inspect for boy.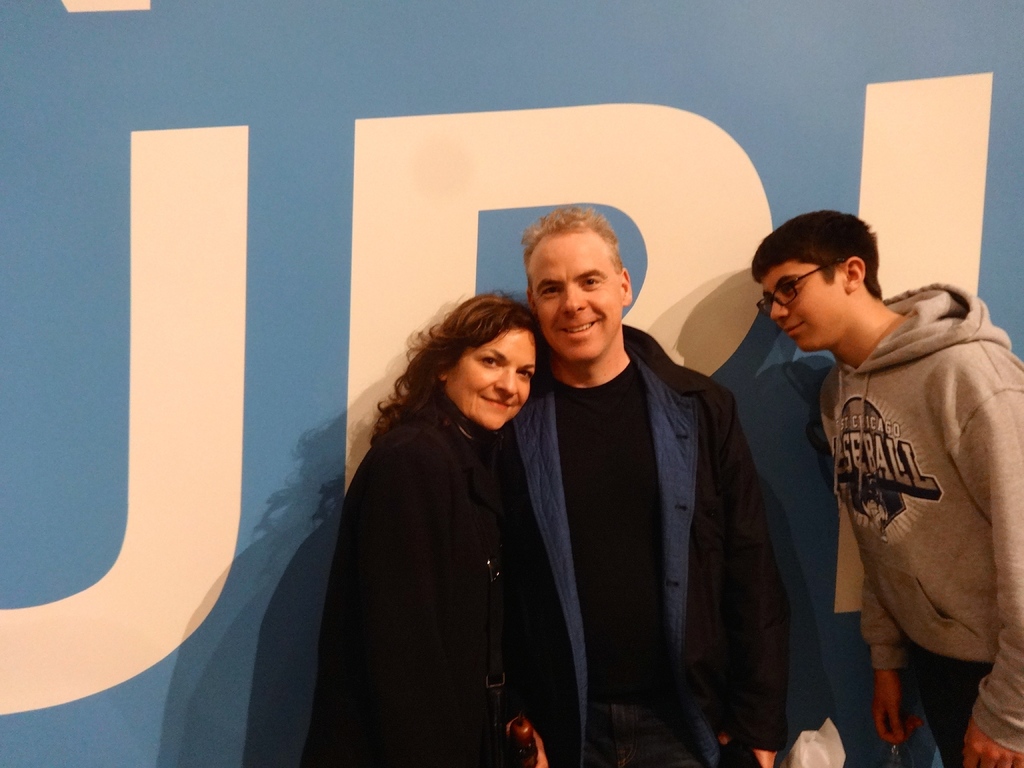
Inspection: 793 238 1023 740.
